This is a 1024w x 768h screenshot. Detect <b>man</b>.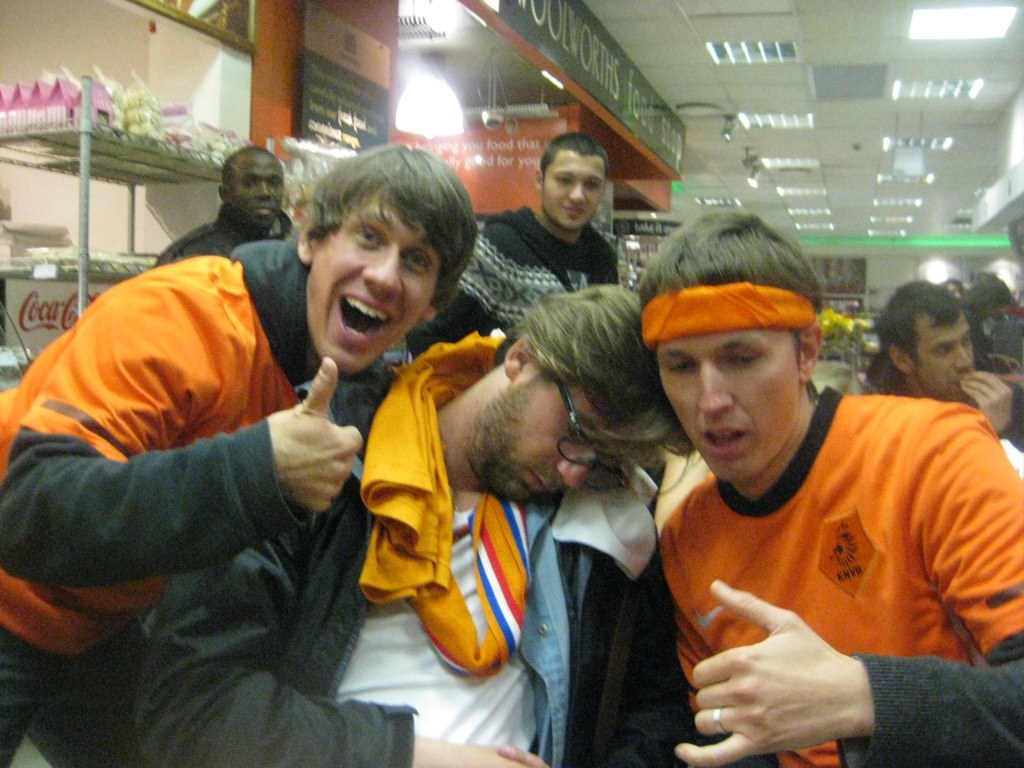
detection(861, 277, 1023, 456).
